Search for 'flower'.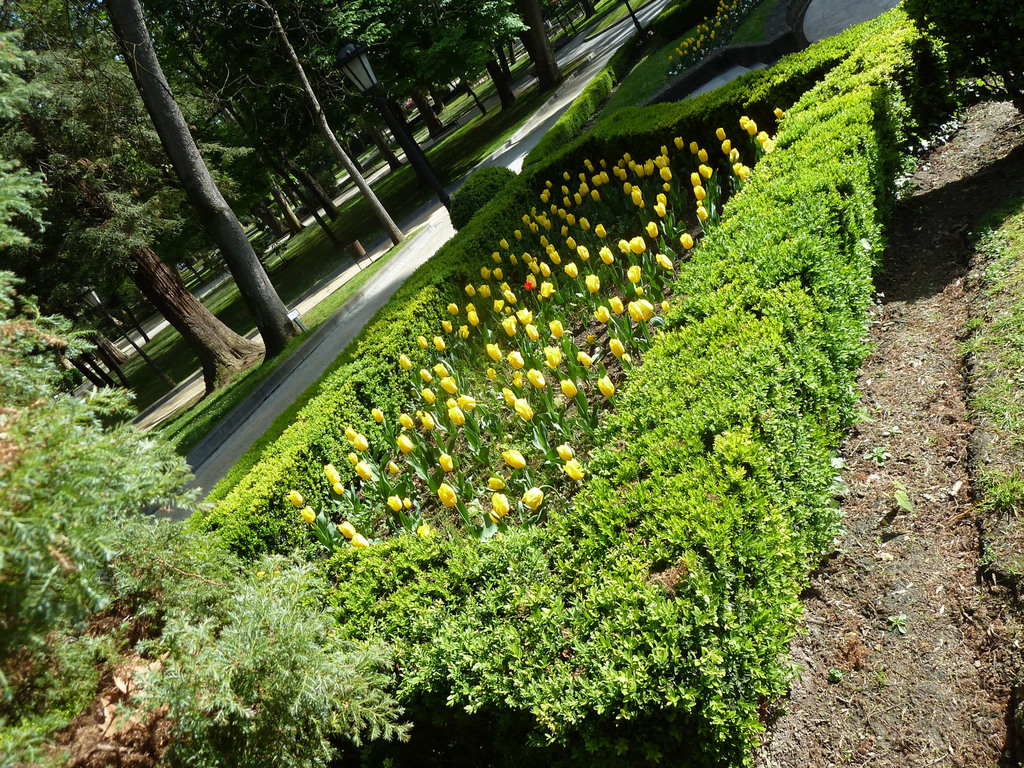
Found at [486, 370, 493, 380].
